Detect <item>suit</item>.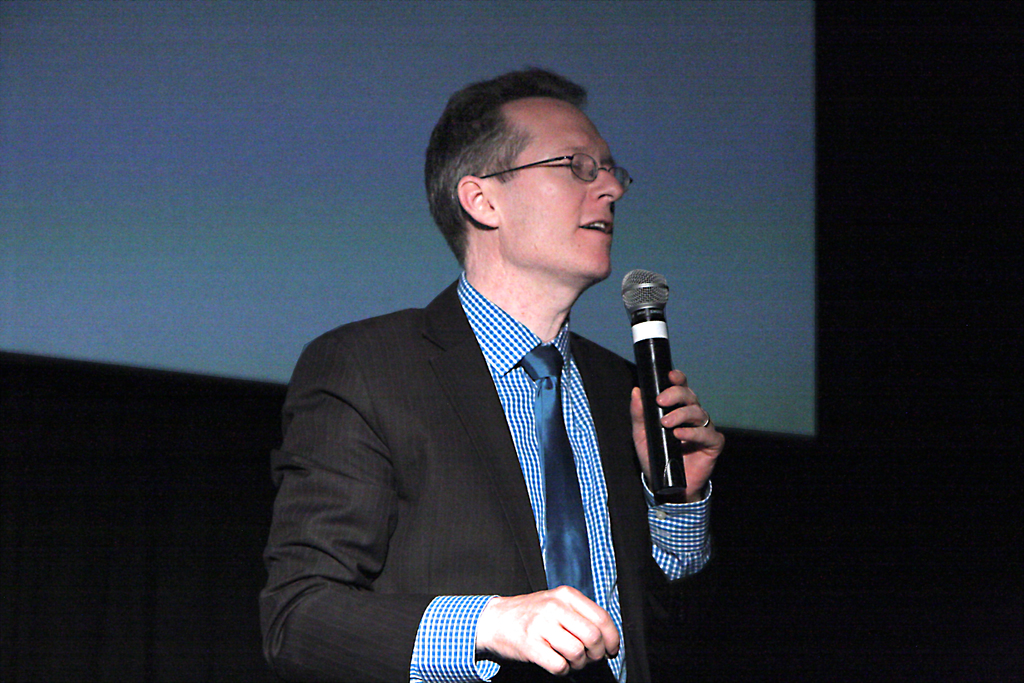
Detected at <region>267, 188, 685, 682</region>.
